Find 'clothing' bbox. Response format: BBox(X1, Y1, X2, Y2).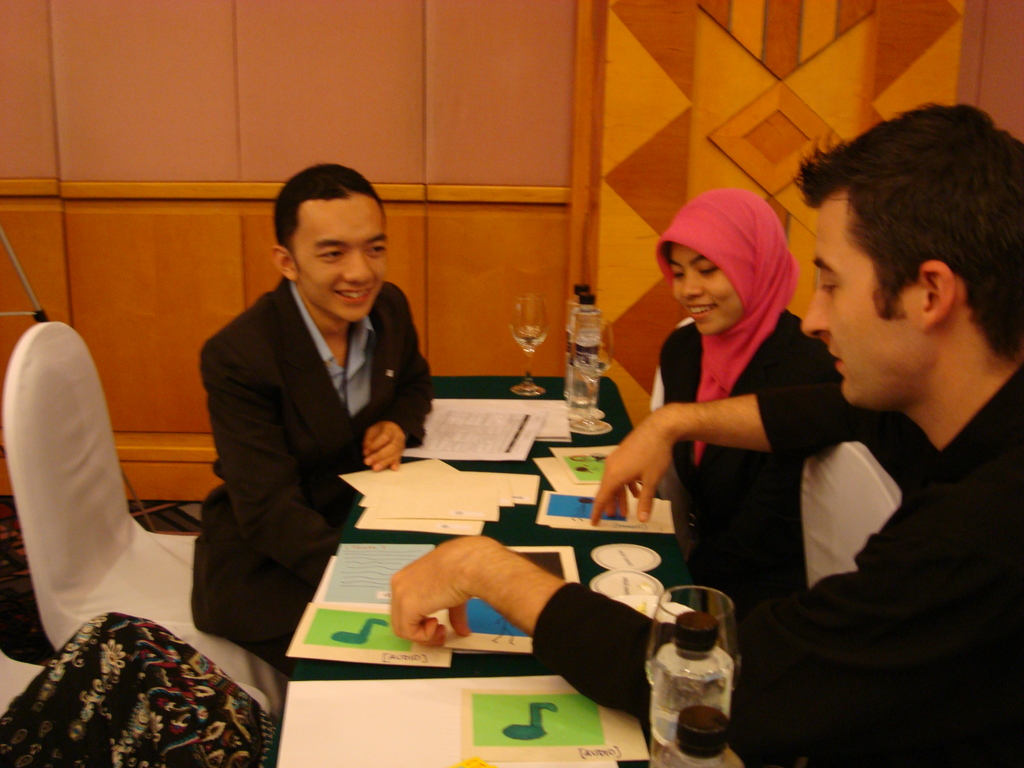
BBox(531, 365, 1022, 767).
